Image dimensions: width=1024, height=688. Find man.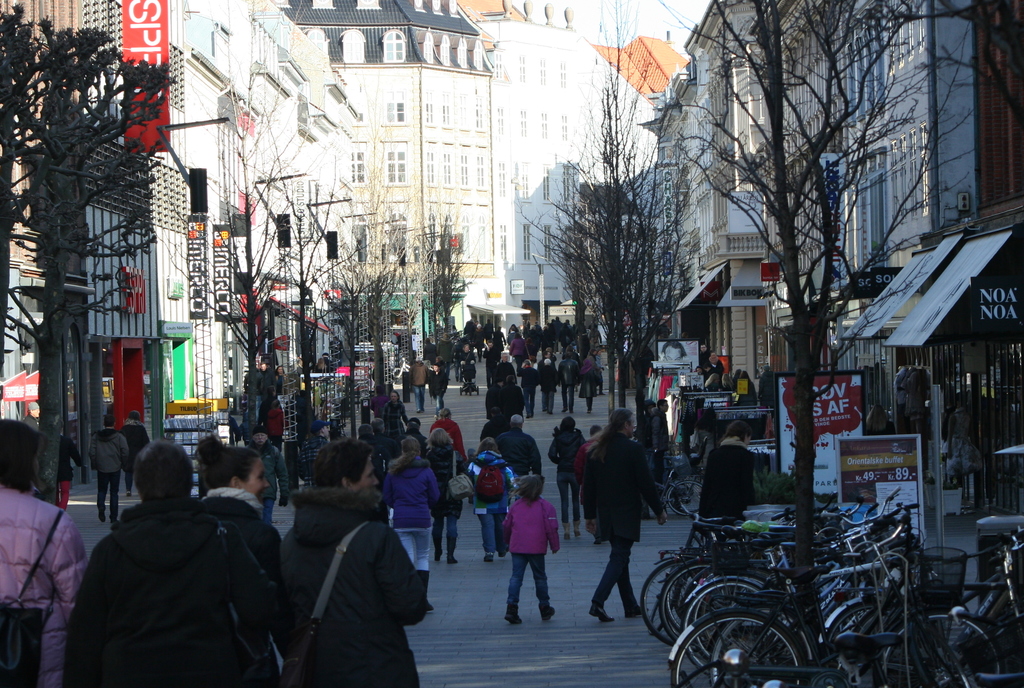
<bbox>492, 351, 522, 386</bbox>.
